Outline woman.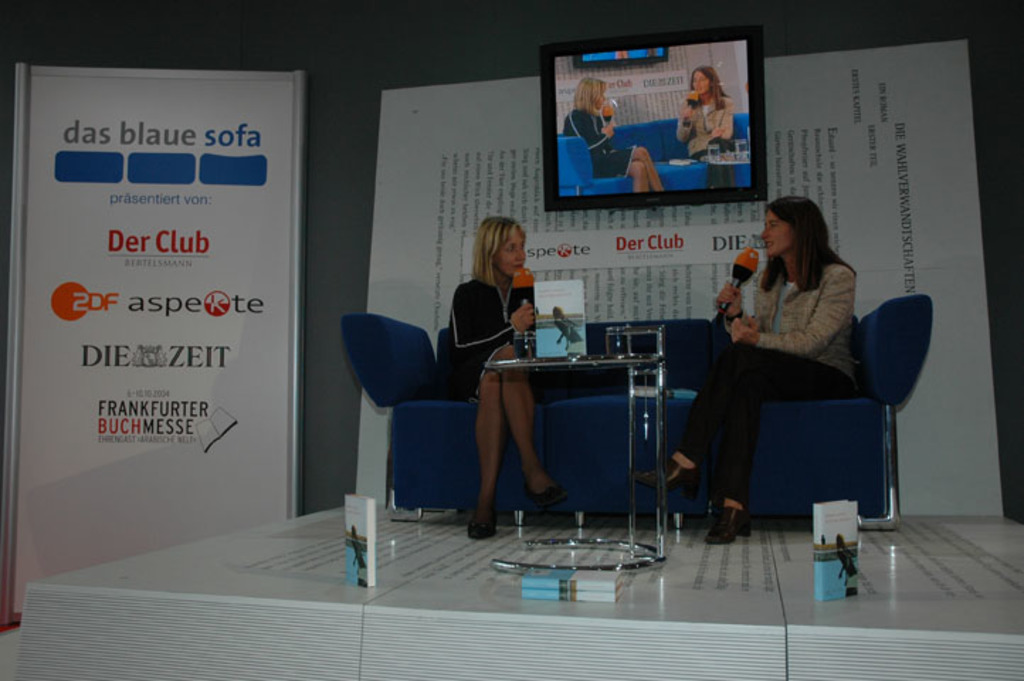
Outline: 701:176:876:558.
